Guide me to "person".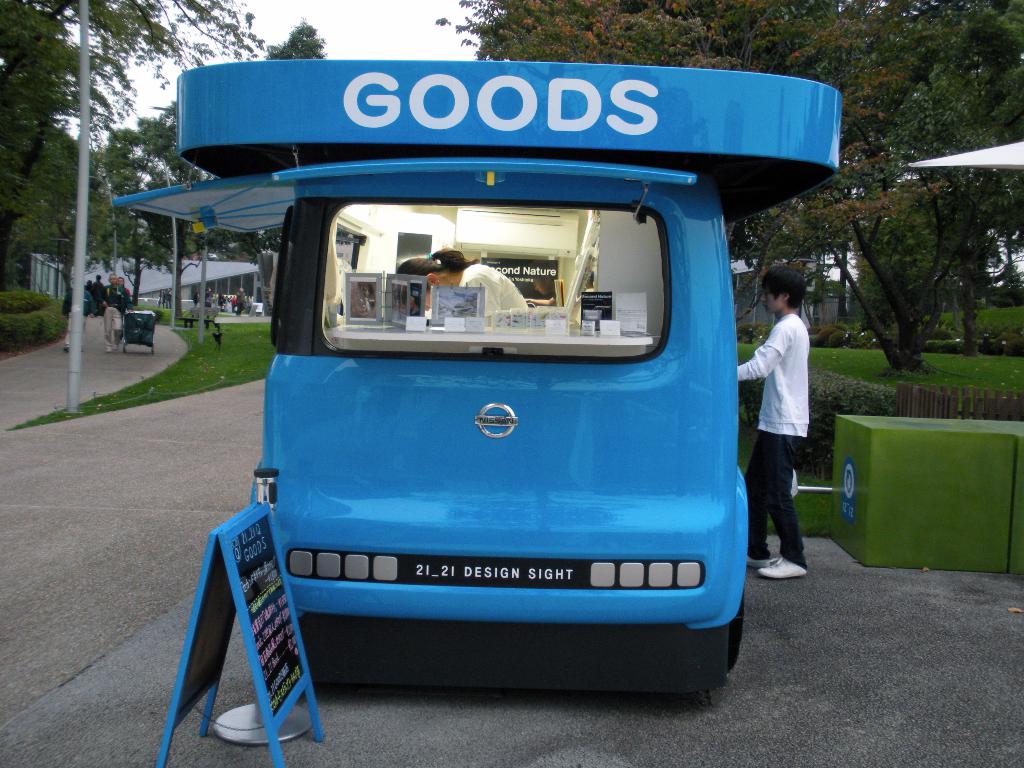
Guidance: 52 271 95 352.
